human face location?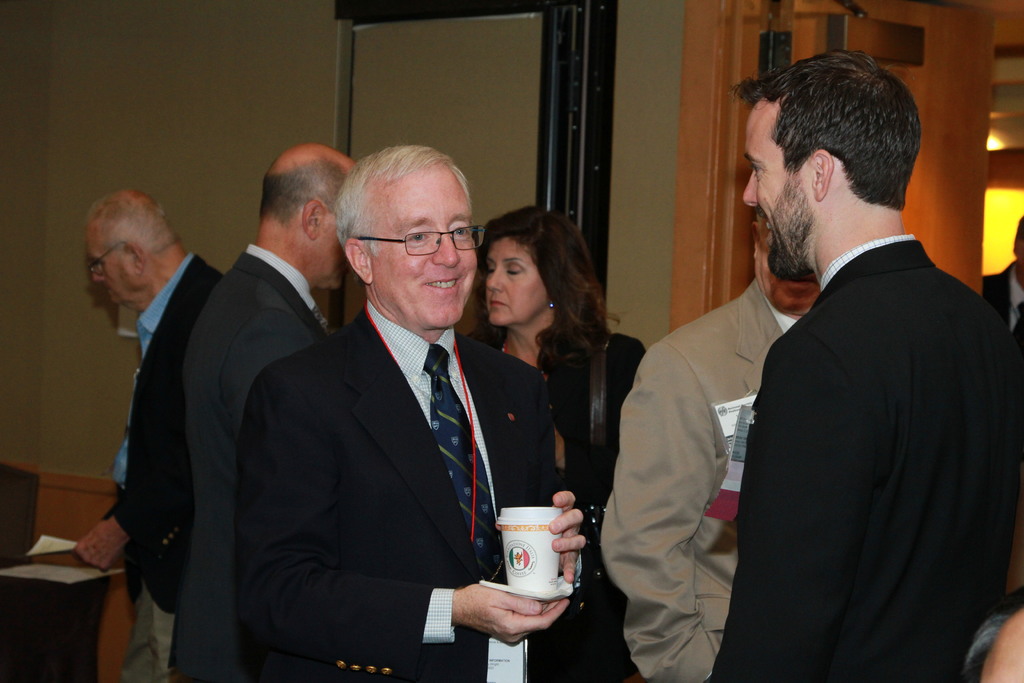
744, 101, 813, 283
